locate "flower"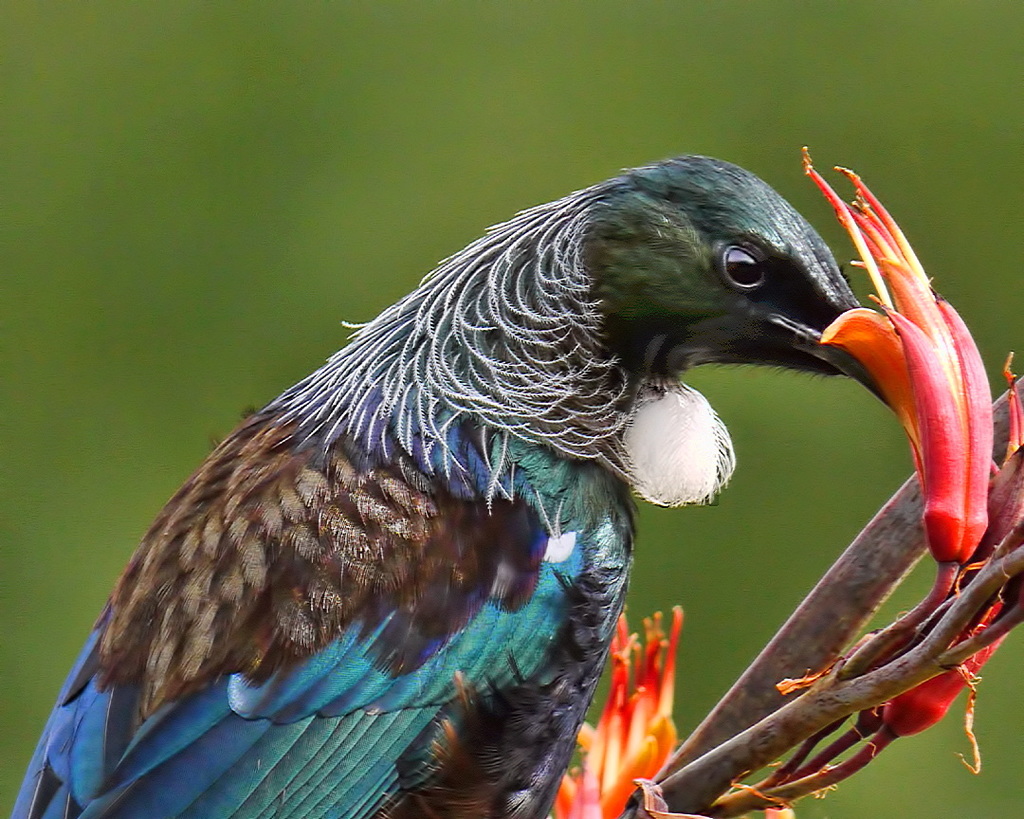
BBox(805, 151, 1023, 579)
